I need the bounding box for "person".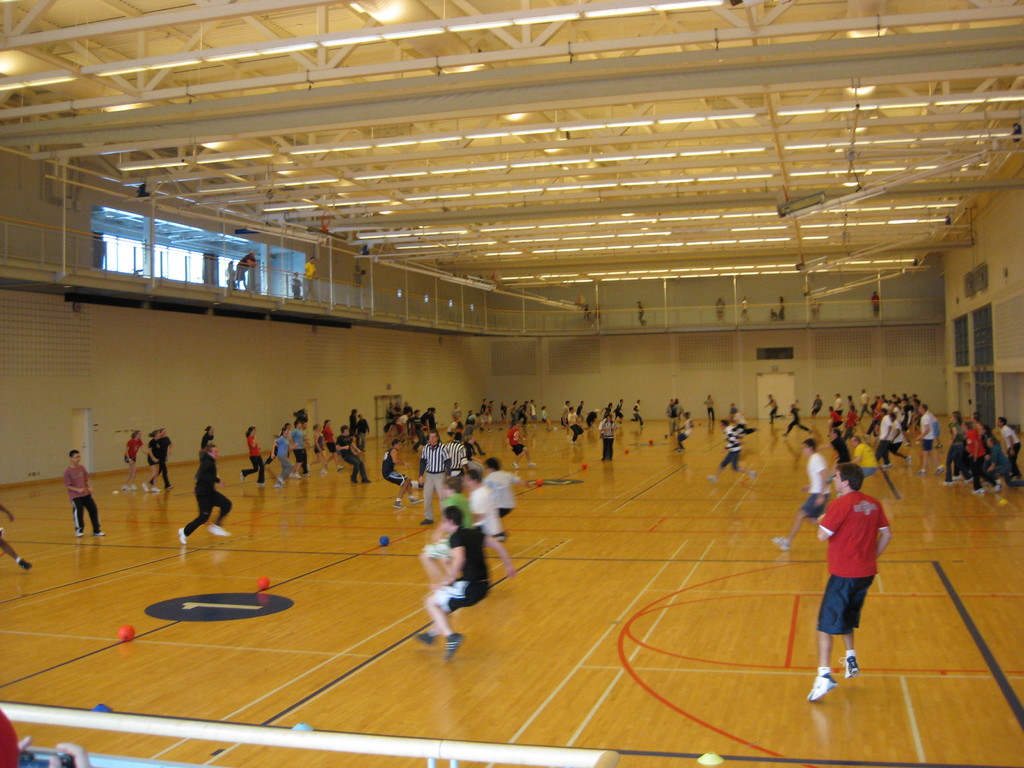
Here it is: {"x1": 452, "y1": 467, "x2": 511, "y2": 569}.
